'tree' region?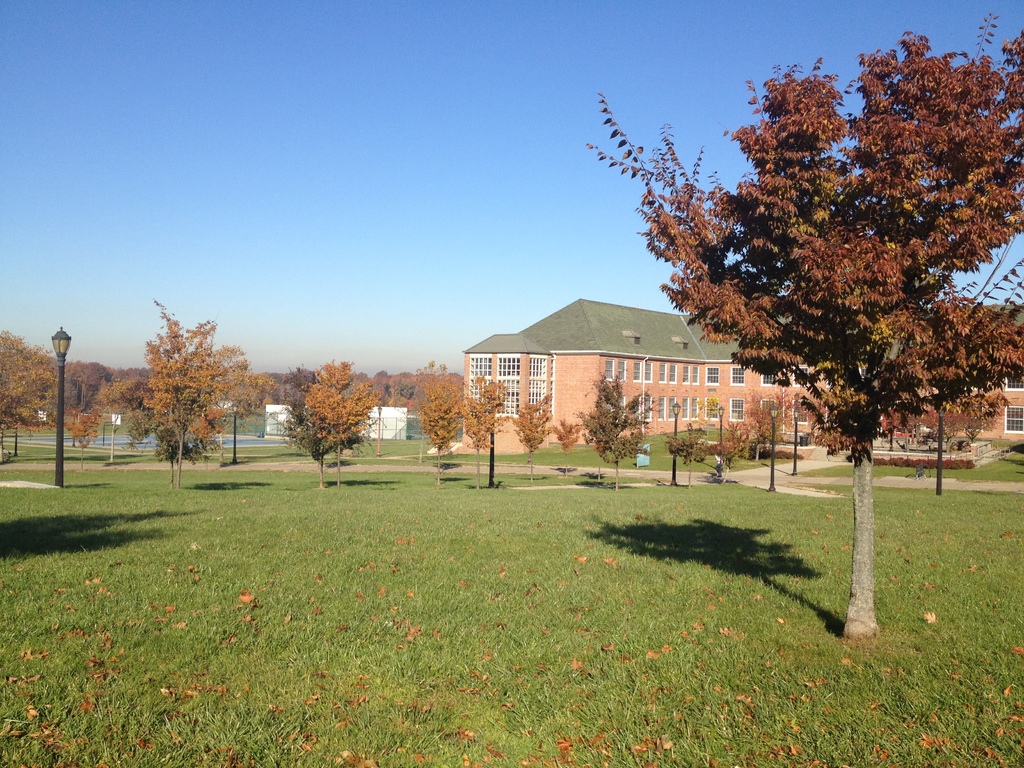
x1=303, y1=359, x2=372, y2=481
